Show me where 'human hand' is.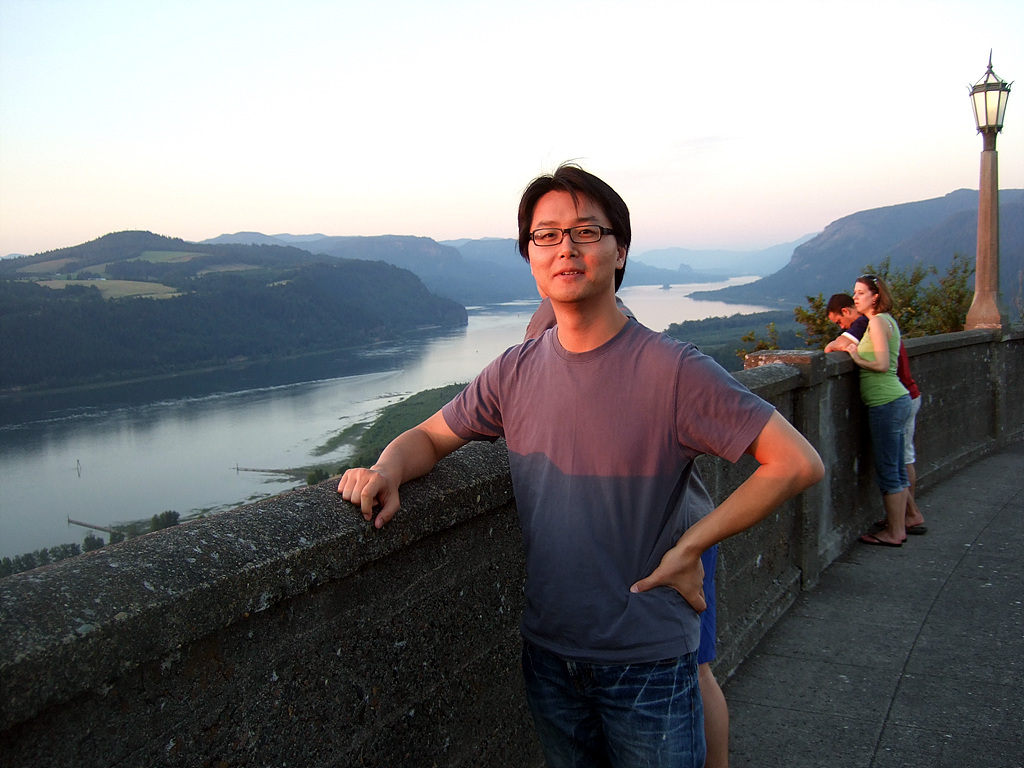
'human hand' is at region(631, 547, 710, 616).
